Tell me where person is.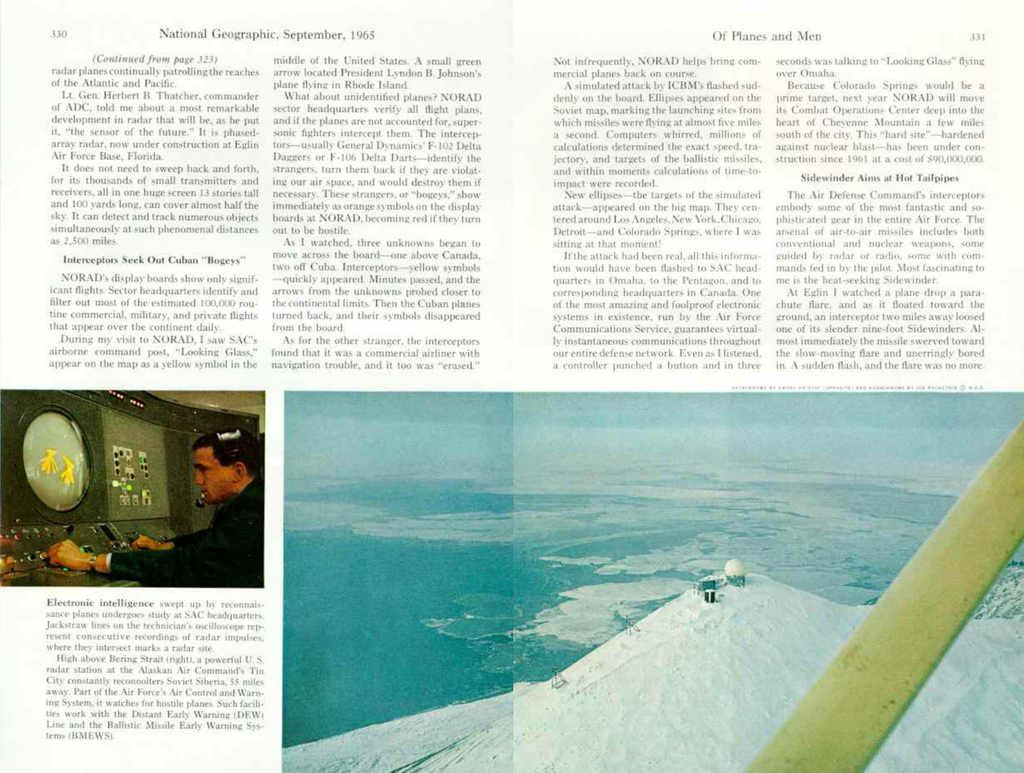
person is at select_region(44, 424, 264, 590).
